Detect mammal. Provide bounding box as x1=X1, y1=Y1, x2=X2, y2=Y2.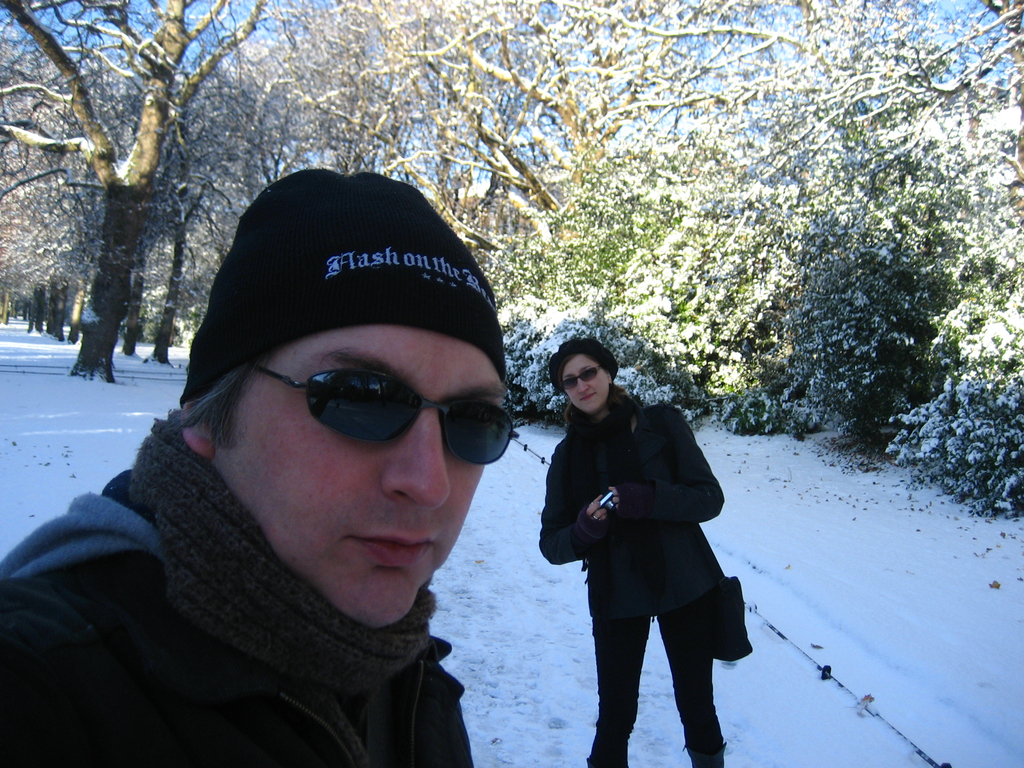
x1=527, y1=356, x2=748, y2=744.
